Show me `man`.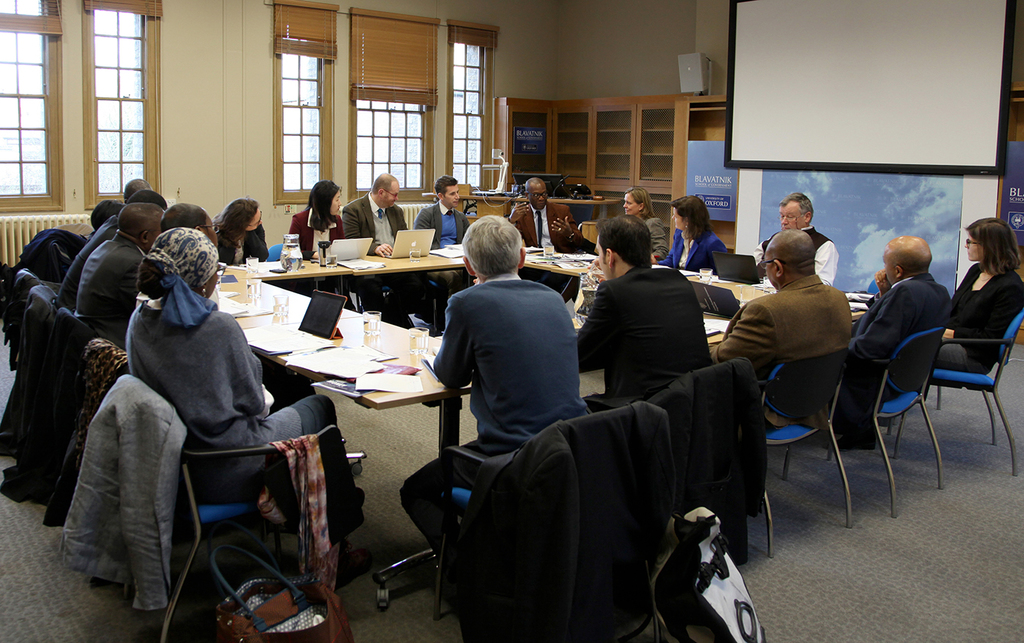
`man` is here: locate(53, 189, 167, 311).
